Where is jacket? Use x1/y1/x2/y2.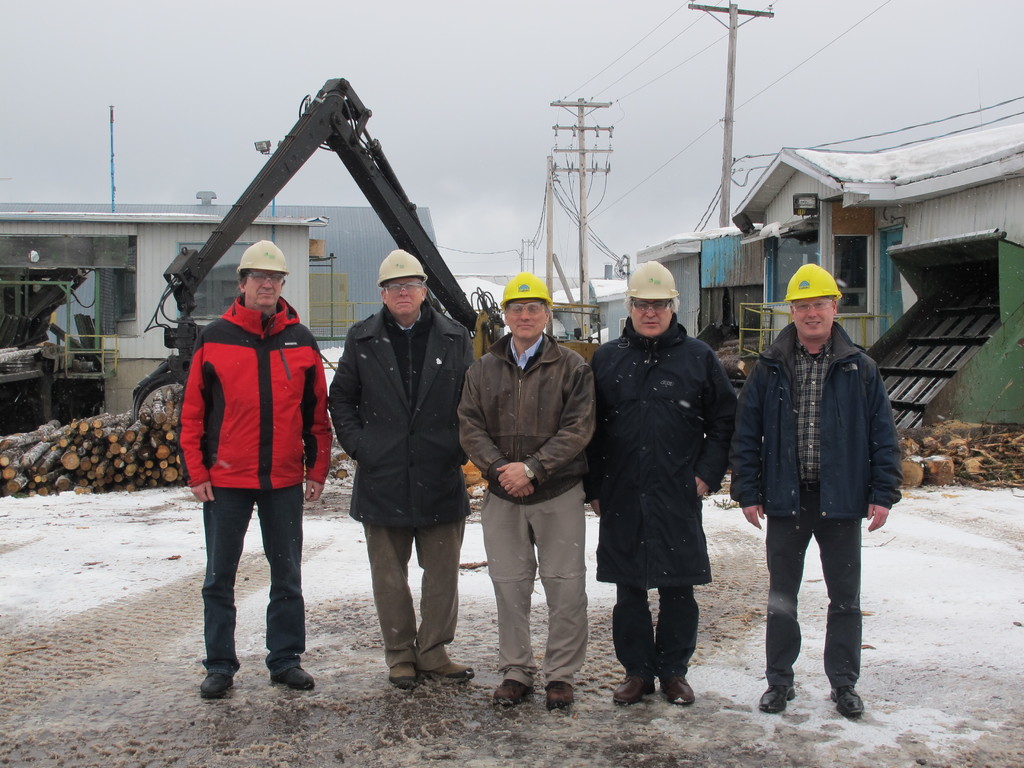
730/316/906/521.
